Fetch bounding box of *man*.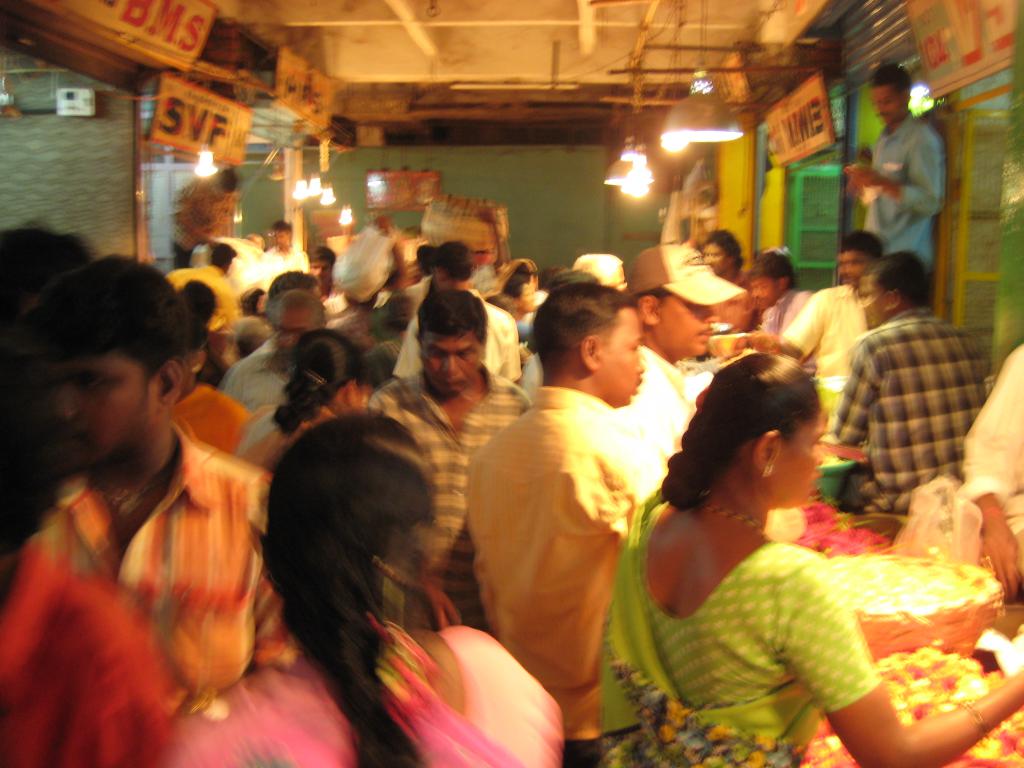
Bbox: detection(366, 289, 530, 595).
